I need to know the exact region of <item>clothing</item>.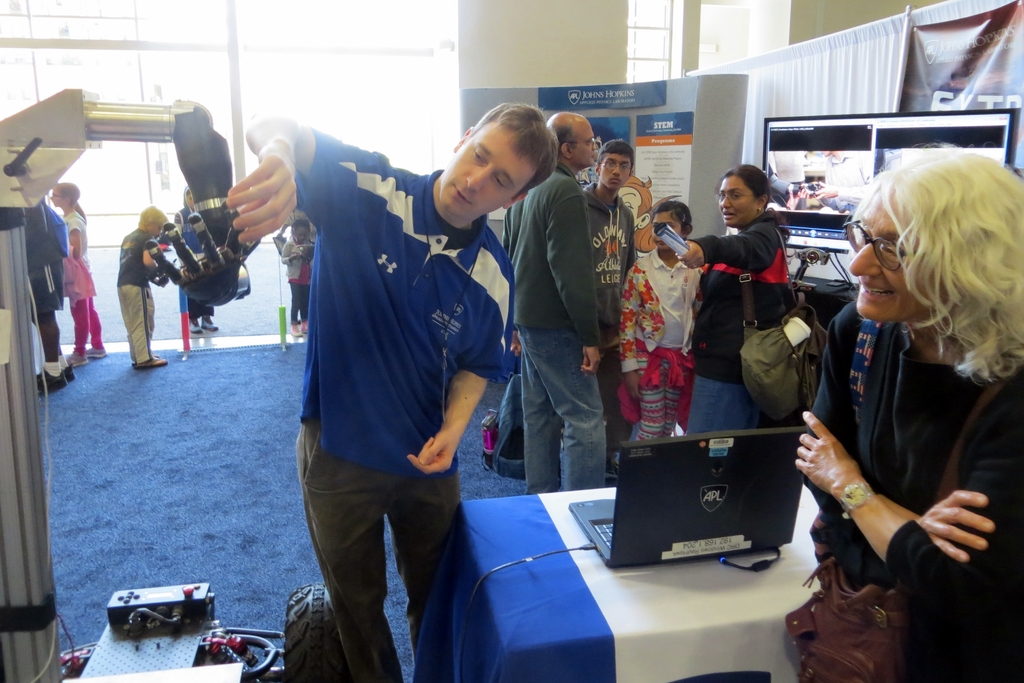
Region: [x1=796, y1=254, x2=1010, y2=651].
